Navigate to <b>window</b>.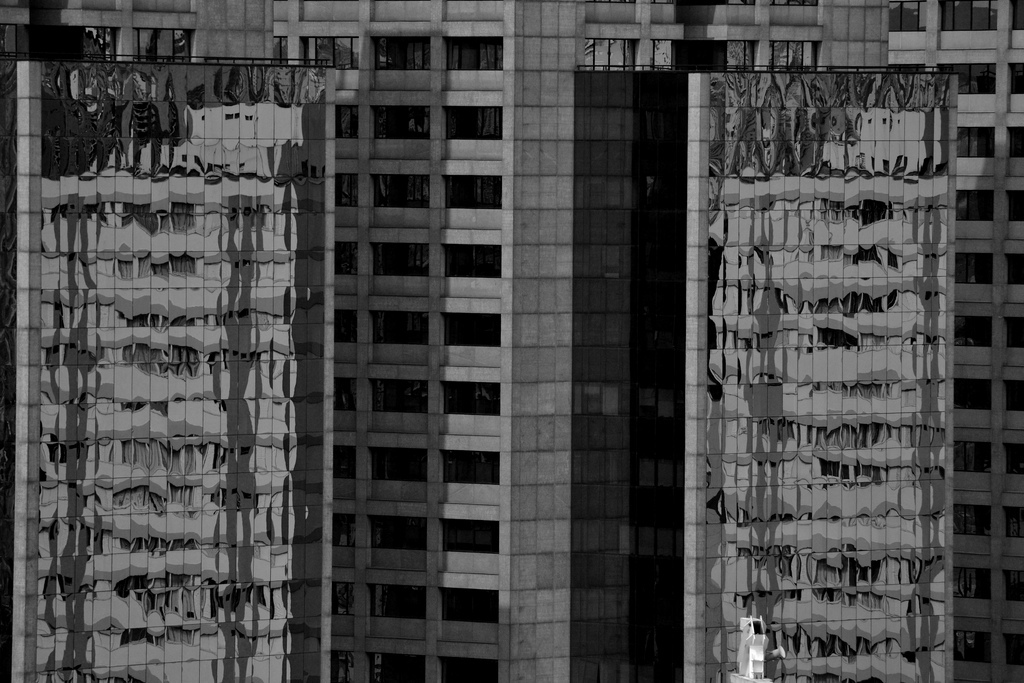
Navigation target: x1=369 y1=170 x2=430 y2=206.
